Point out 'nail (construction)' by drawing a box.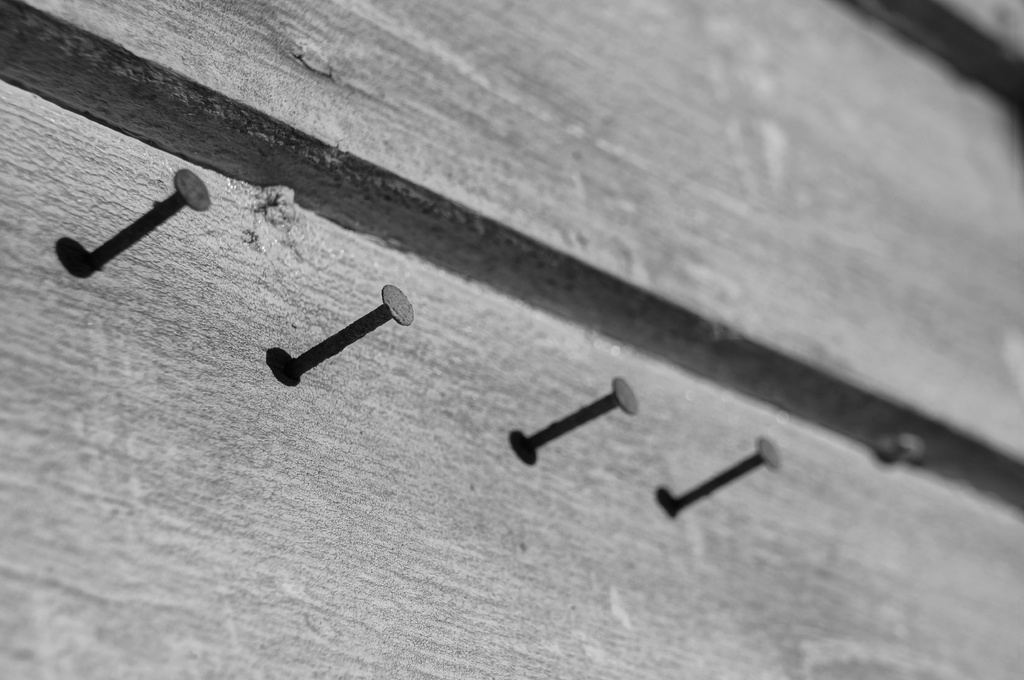
box(681, 435, 781, 518).
